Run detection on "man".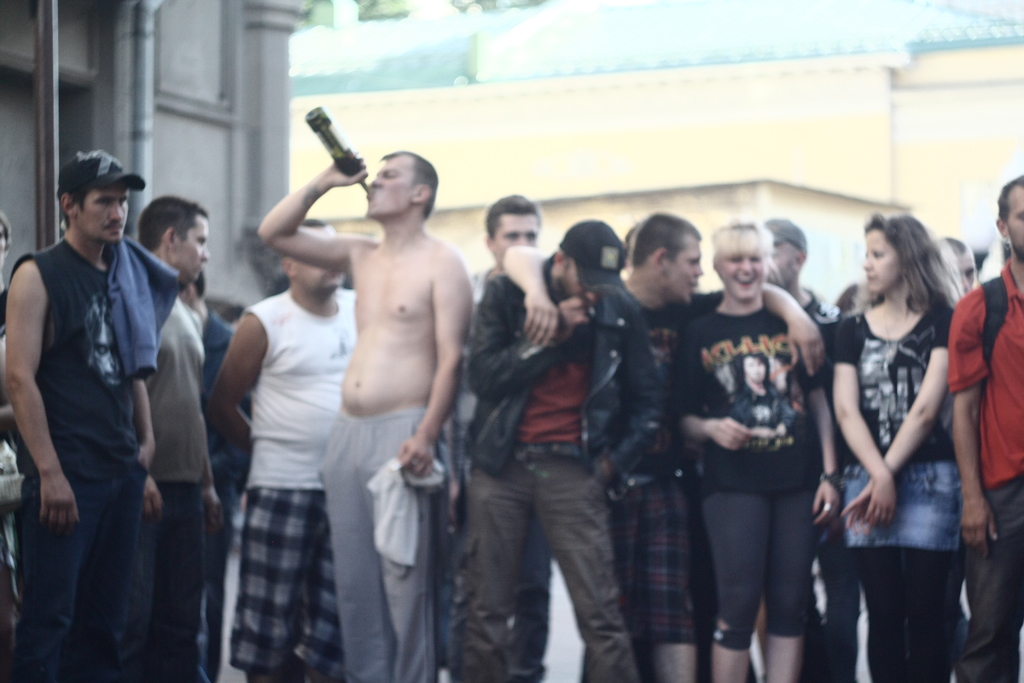
Result: [left=473, top=217, right=666, bottom=682].
